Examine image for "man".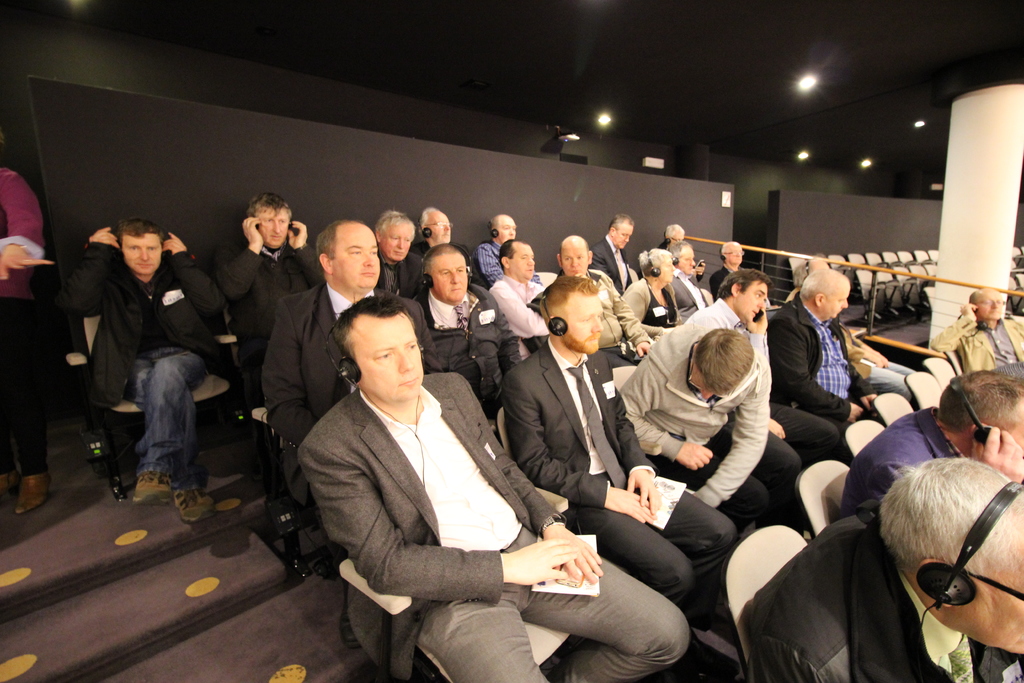
Examination result: bbox=(744, 456, 1023, 682).
